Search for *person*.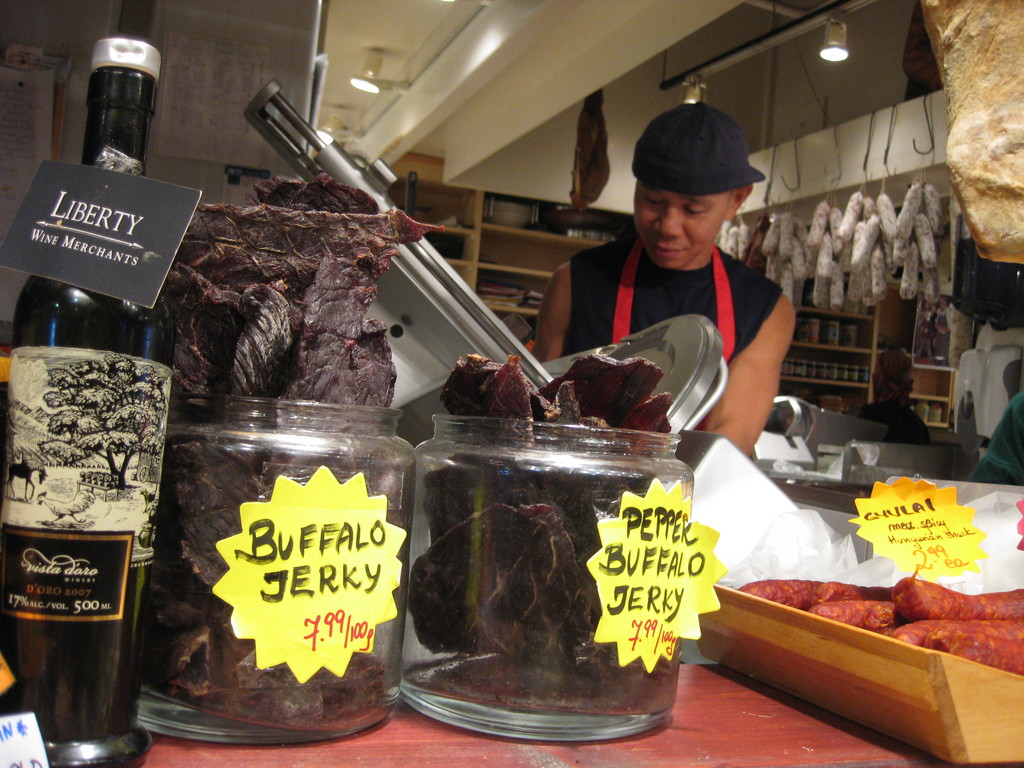
Found at [534, 102, 796, 481].
